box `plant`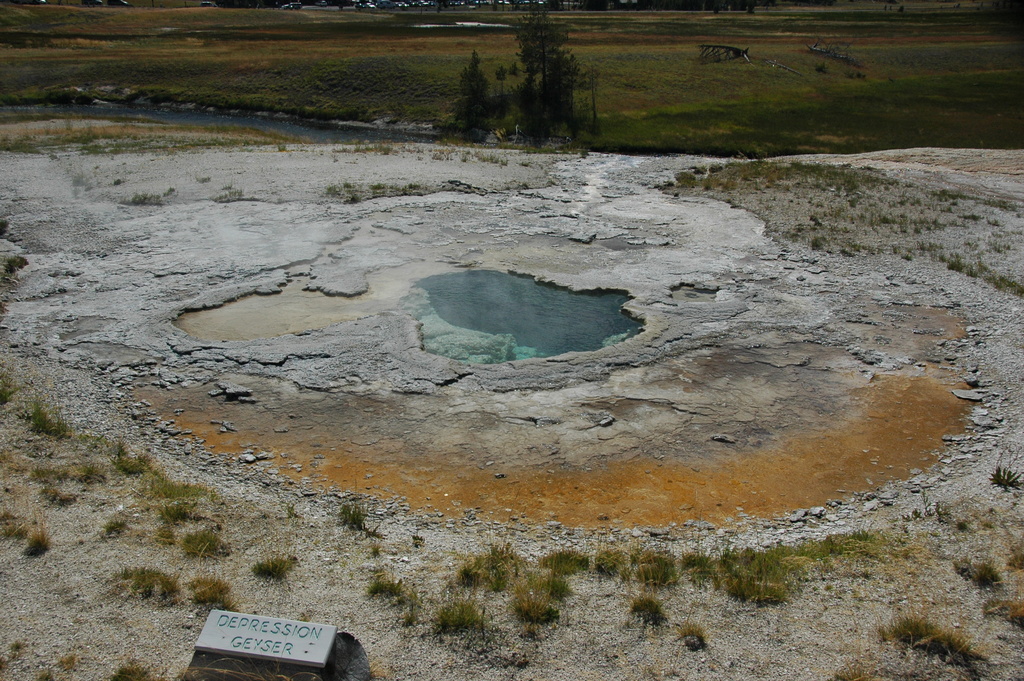
left=70, top=466, right=110, bottom=484
